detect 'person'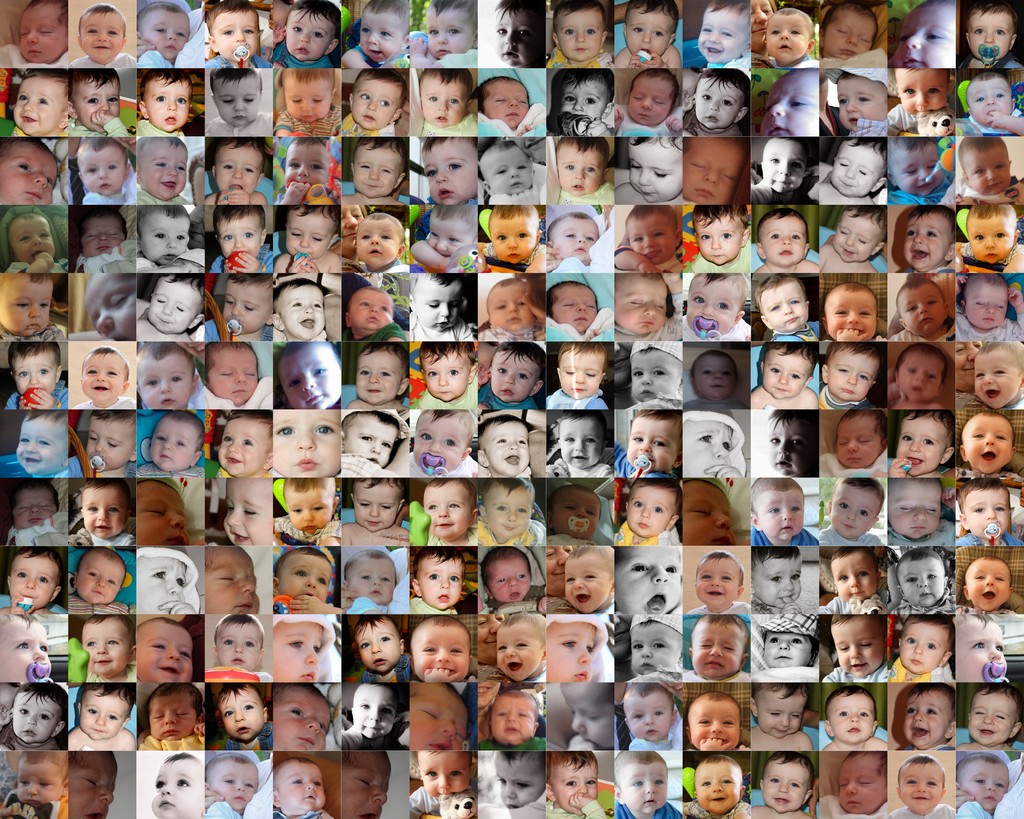
left=0, top=0, right=67, bottom=68
